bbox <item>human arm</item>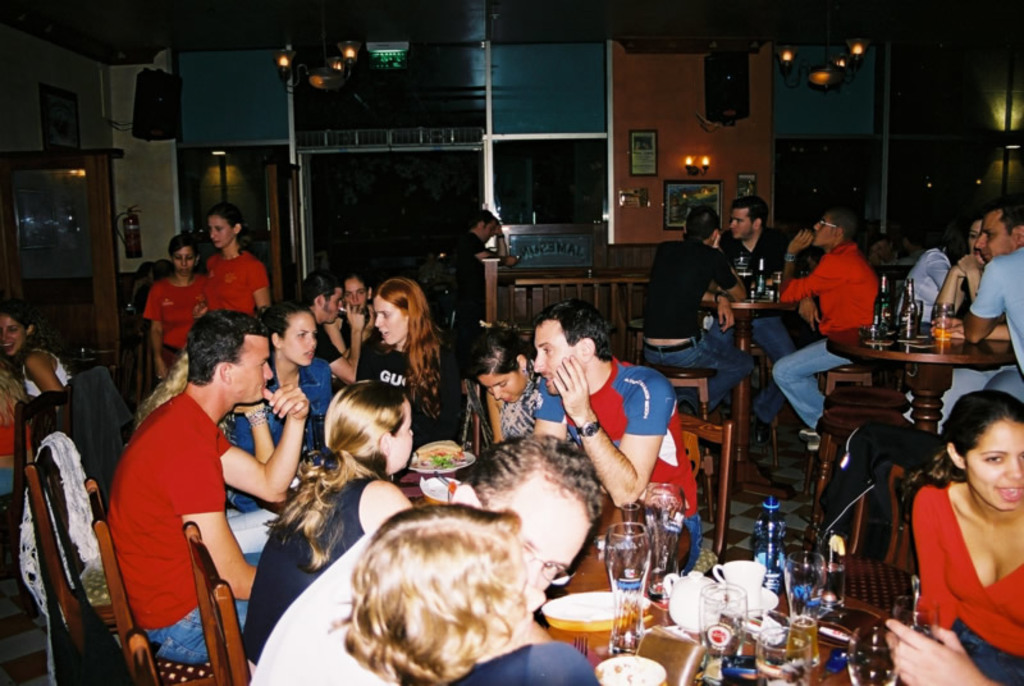
[left=960, top=252, right=1011, bottom=347]
